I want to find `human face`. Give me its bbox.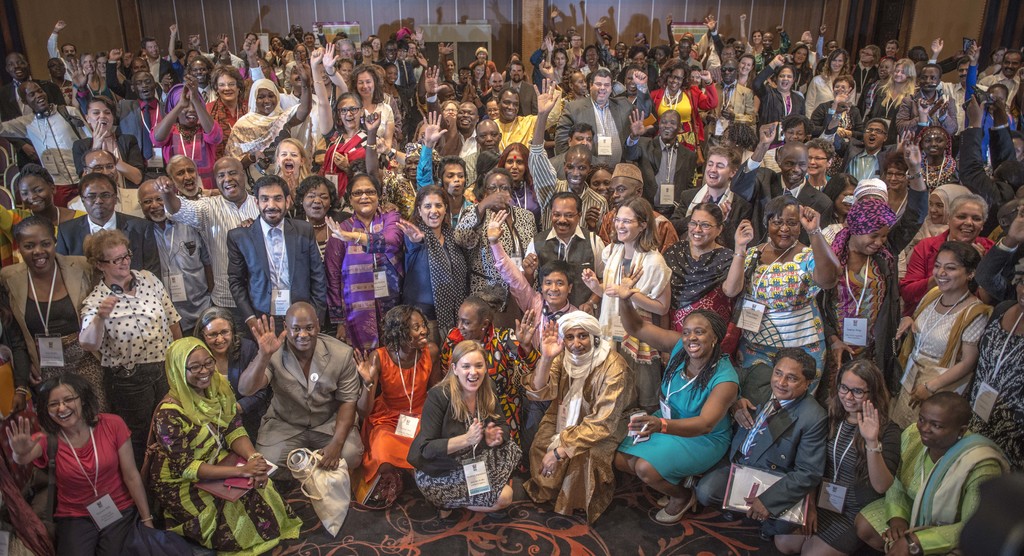
crop(17, 173, 51, 209).
